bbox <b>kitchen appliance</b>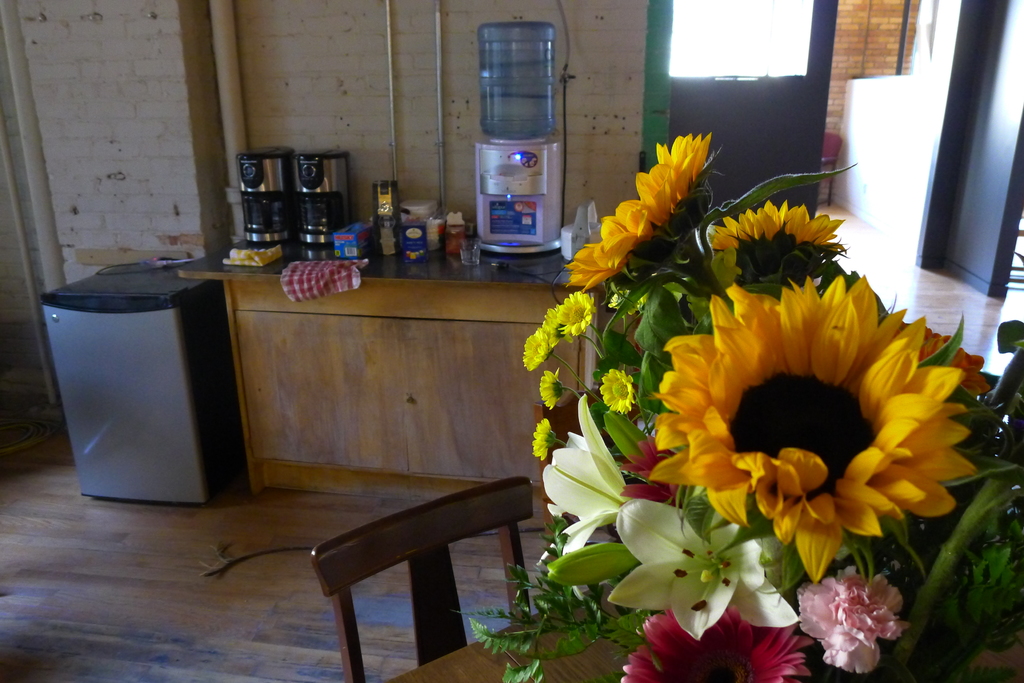
<box>36,257,229,502</box>
